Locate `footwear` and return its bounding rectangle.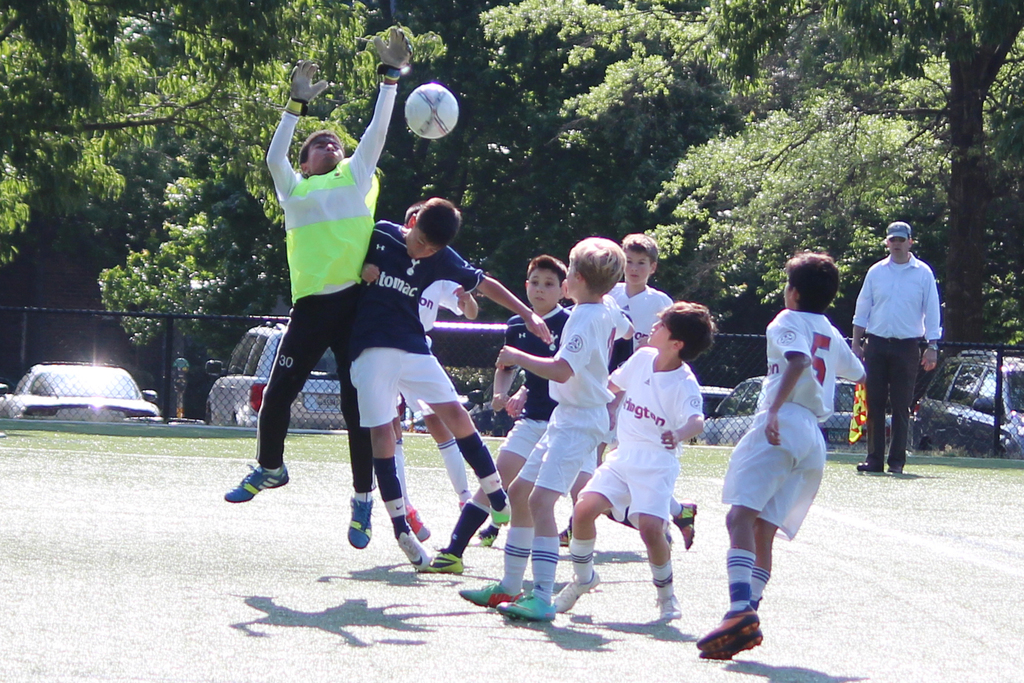
l=670, t=500, r=698, b=549.
